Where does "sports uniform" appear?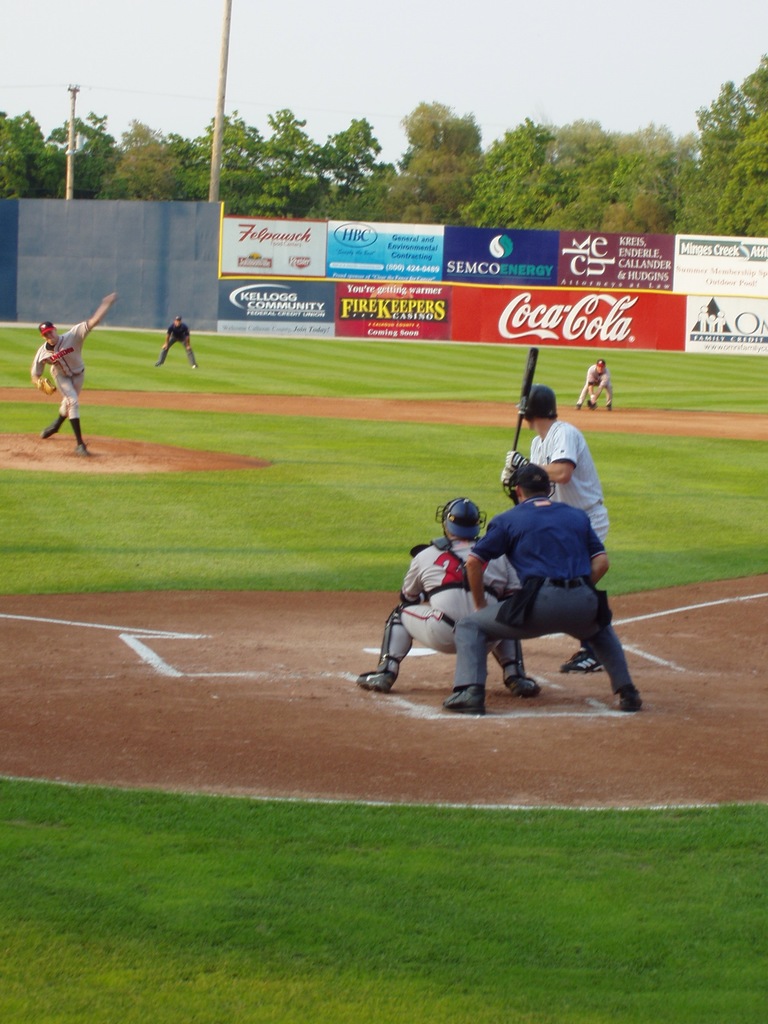
Appears at box(458, 496, 641, 712).
